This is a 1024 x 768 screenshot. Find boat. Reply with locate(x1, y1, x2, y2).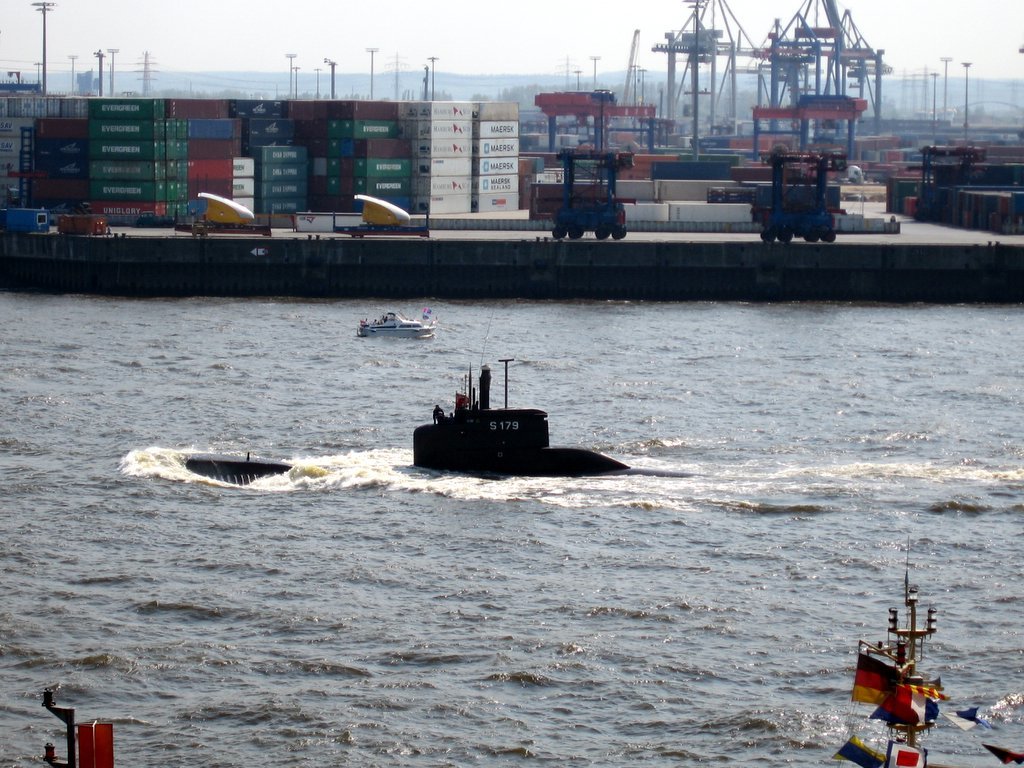
locate(183, 356, 690, 480).
